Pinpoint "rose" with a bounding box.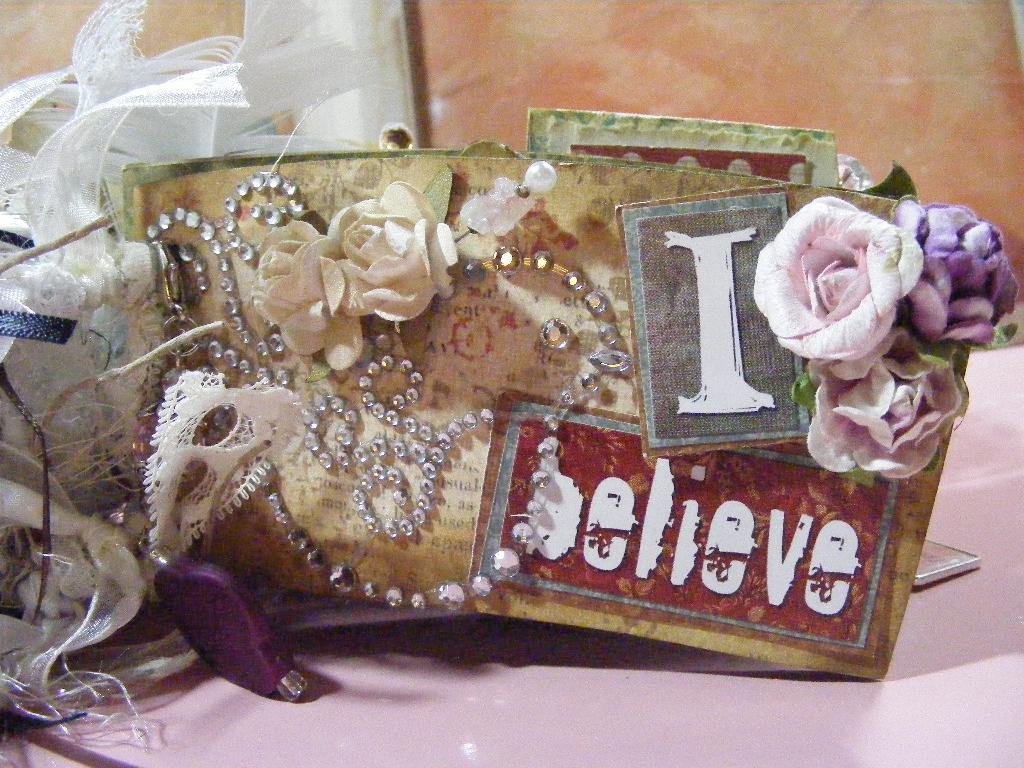
<bbox>332, 180, 457, 324</bbox>.
